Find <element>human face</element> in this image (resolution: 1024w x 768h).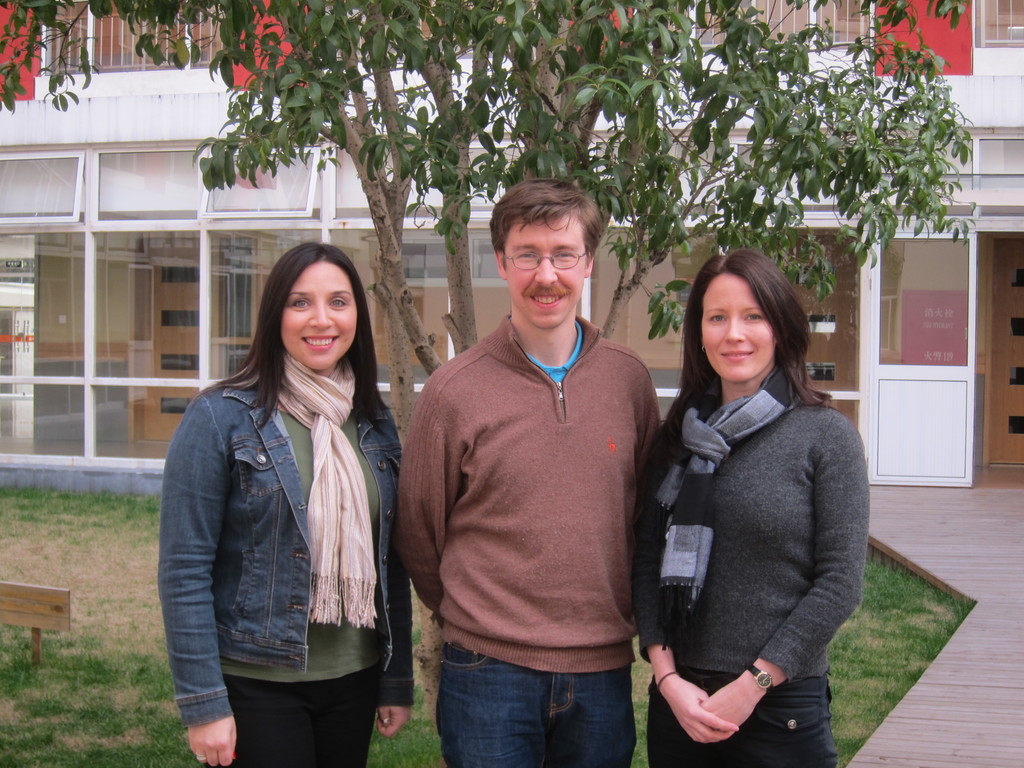
[703,269,776,381].
